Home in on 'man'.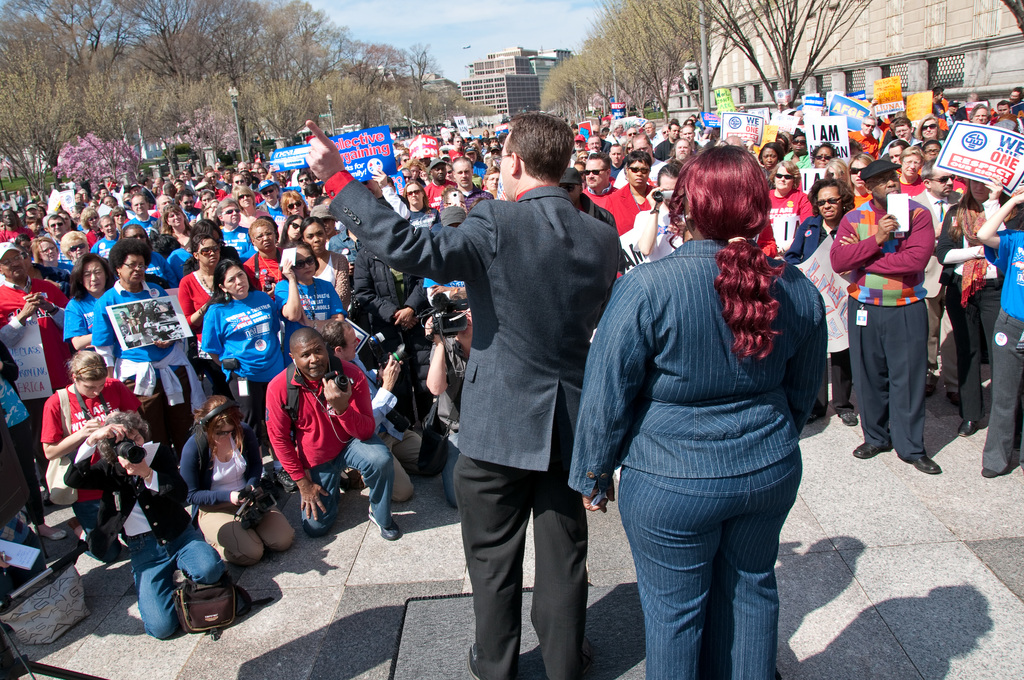
Homed in at box=[257, 182, 281, 220].
